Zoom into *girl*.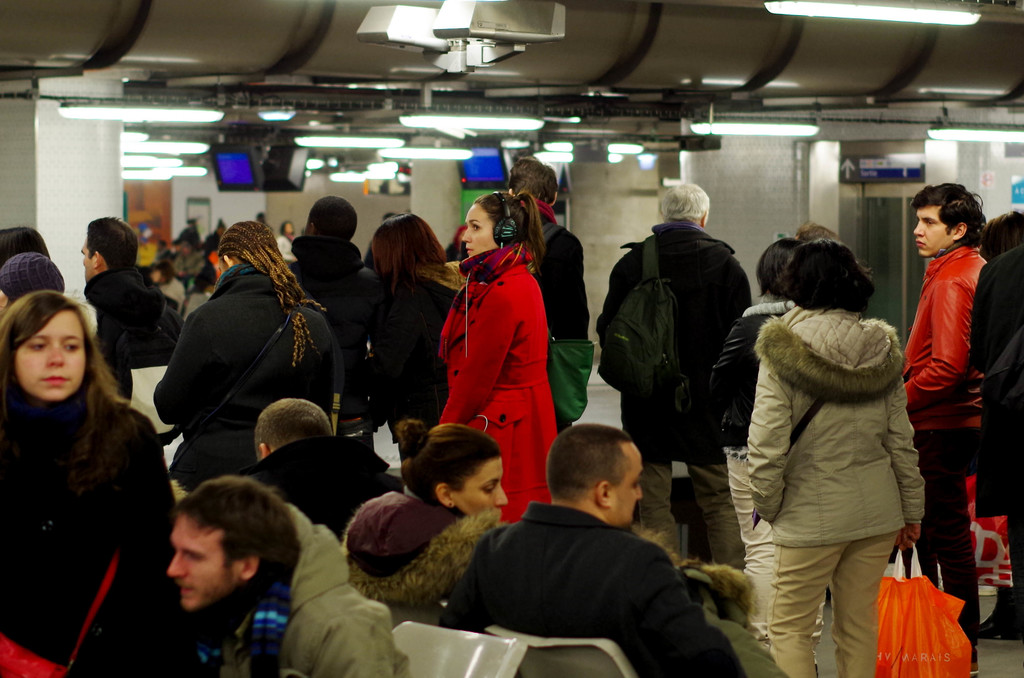
Zoom target: x1=1, y1=291, x2=192, y2=677.
